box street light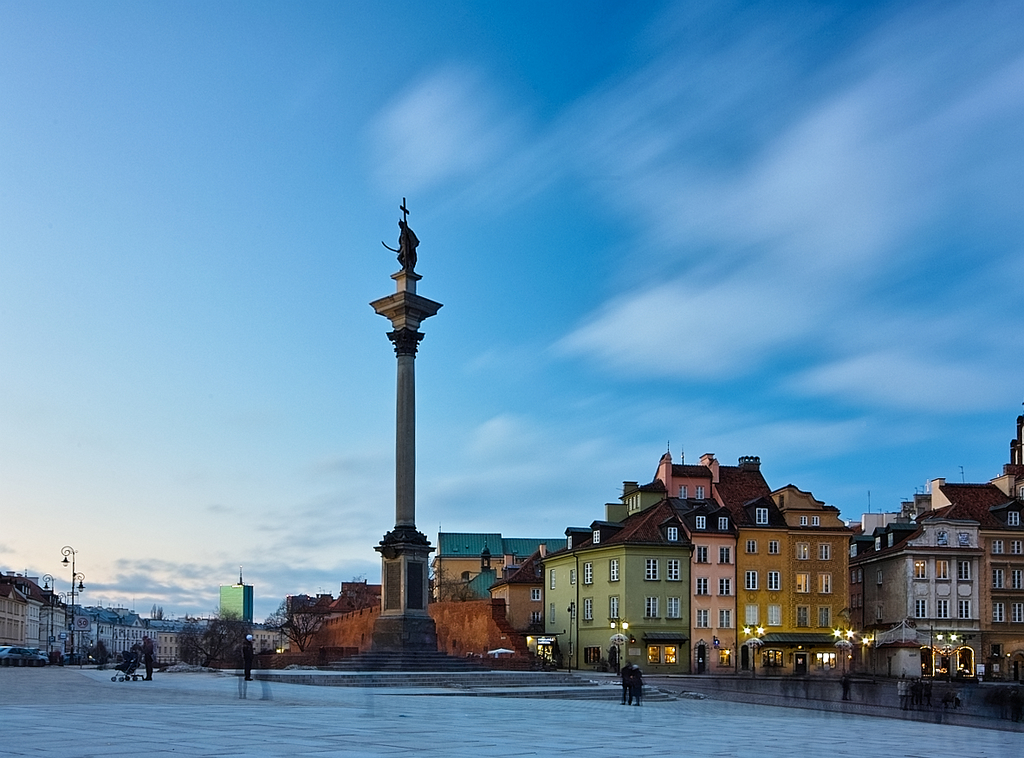
(933, 632, 952, 678)
